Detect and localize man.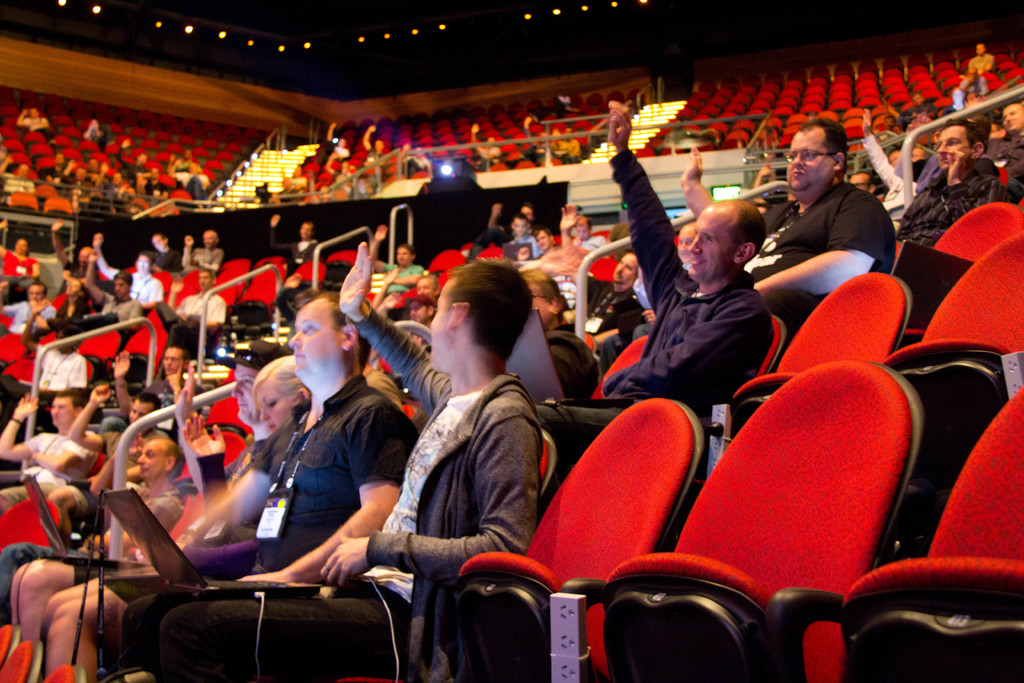
Localized at [26, 298, 85, 397].
